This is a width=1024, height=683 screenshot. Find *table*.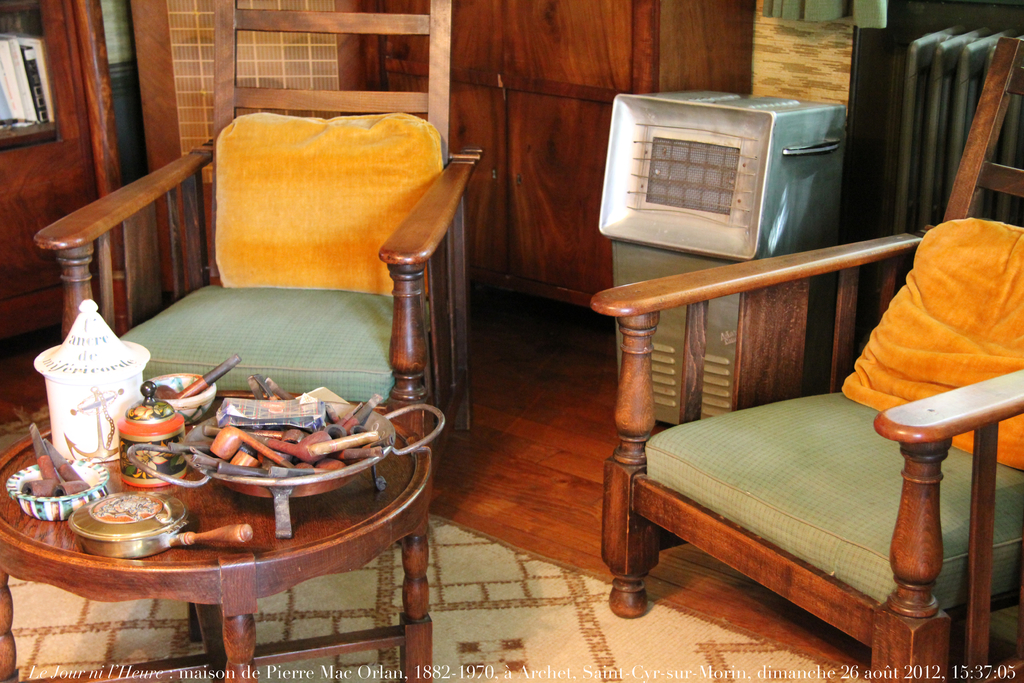
Bounding box: [0,358,447,673].
